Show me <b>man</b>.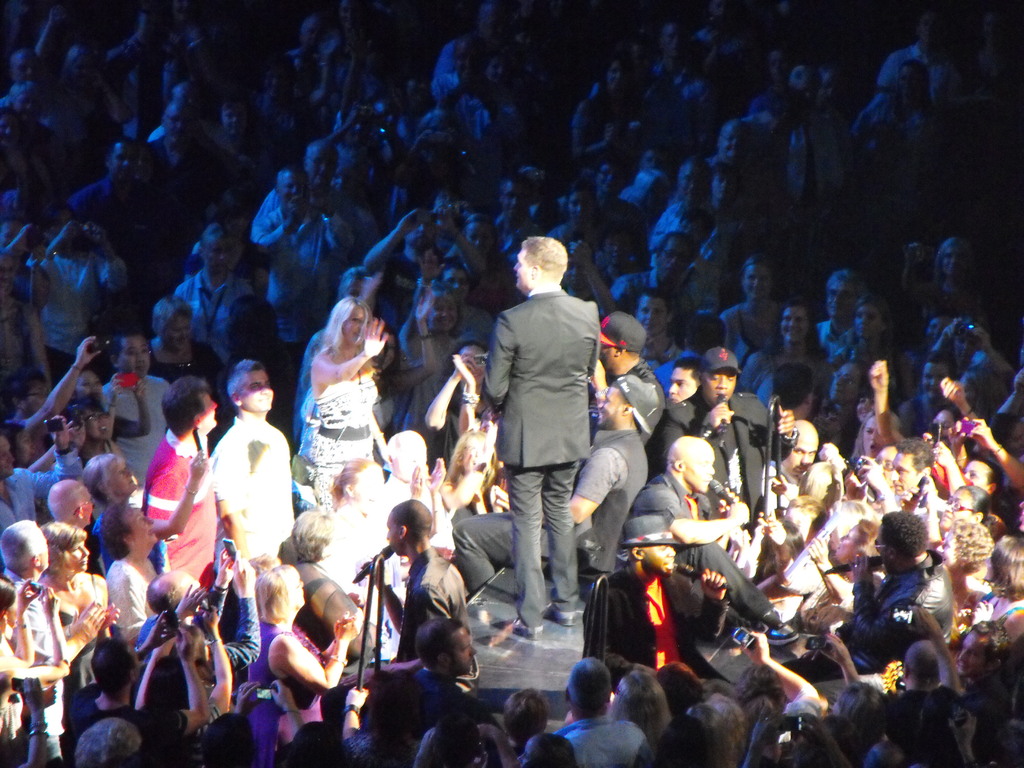
<b>man</b> is here: [x1=858, y1=437, x2=945, y2=527].
